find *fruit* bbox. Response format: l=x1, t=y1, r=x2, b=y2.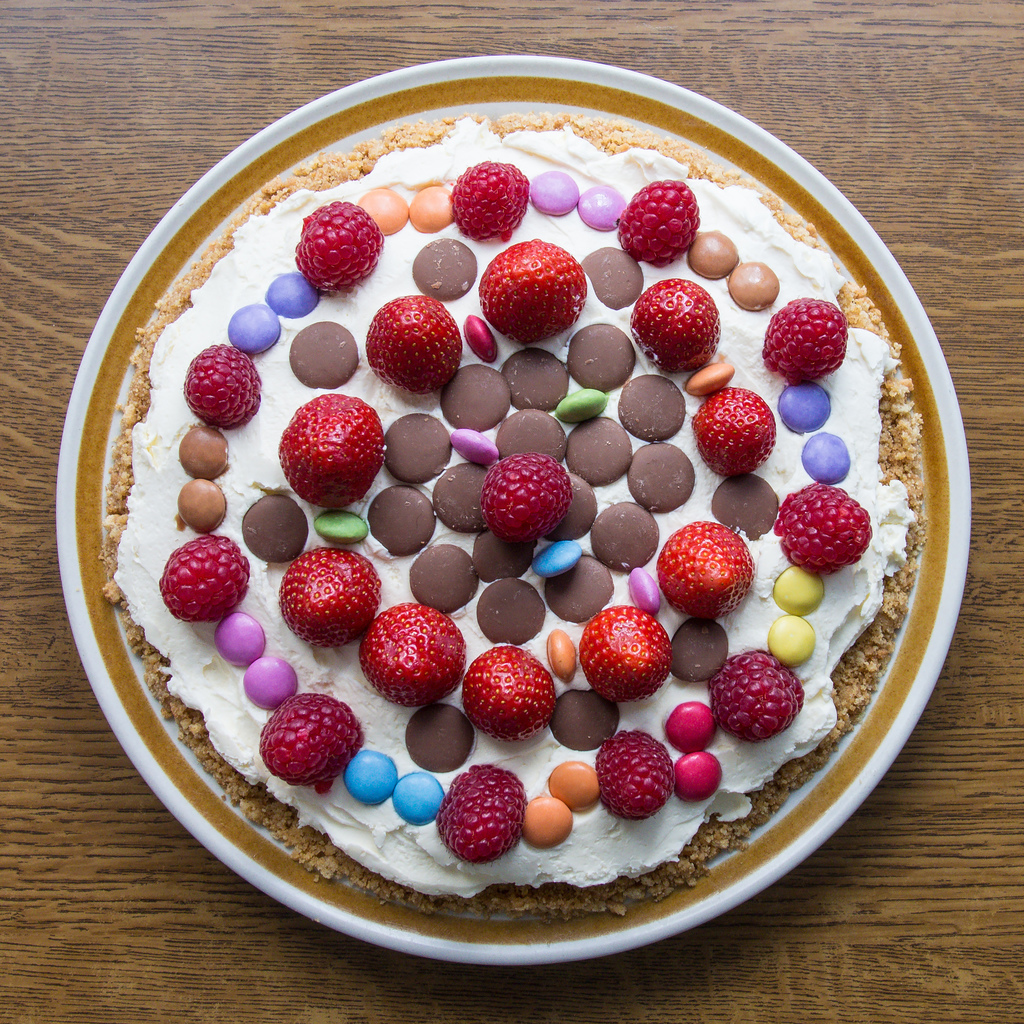
l=367, t=295, r=465, b=397.
